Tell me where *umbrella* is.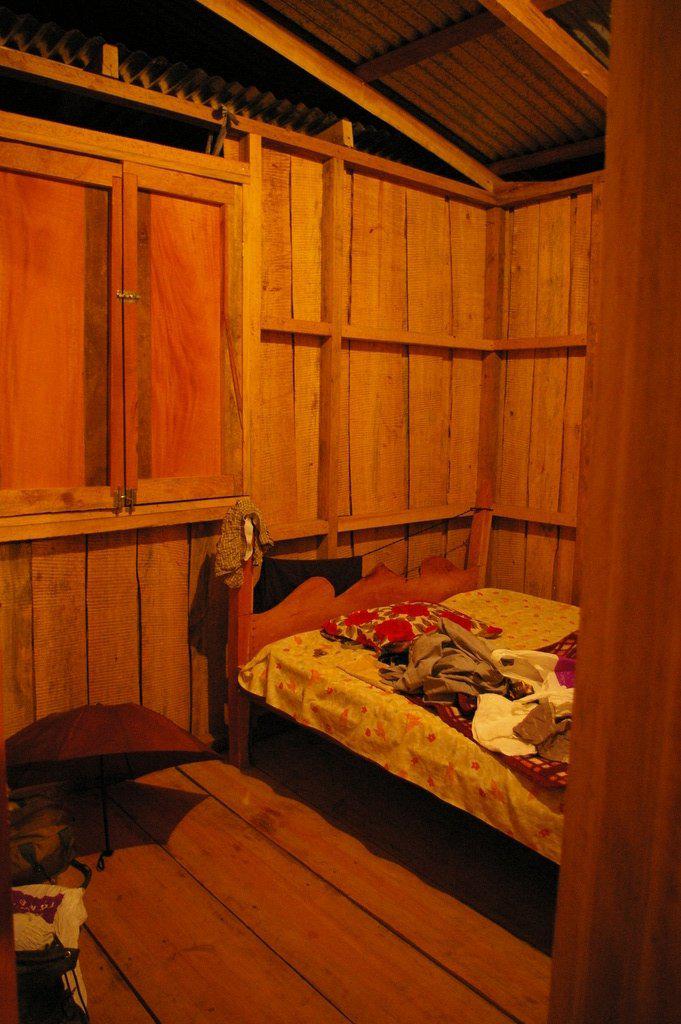
*umbrella* is at left=2, top=714, right=188, bottom=924.
